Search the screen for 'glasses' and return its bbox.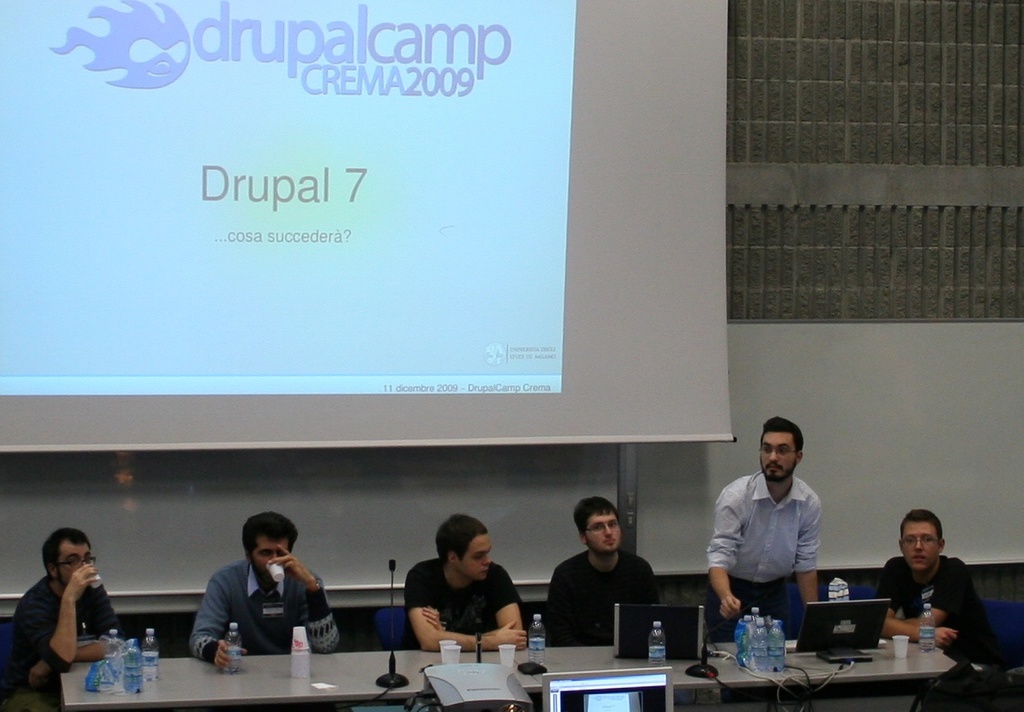
Found: region(55, 556, 97, 567).
